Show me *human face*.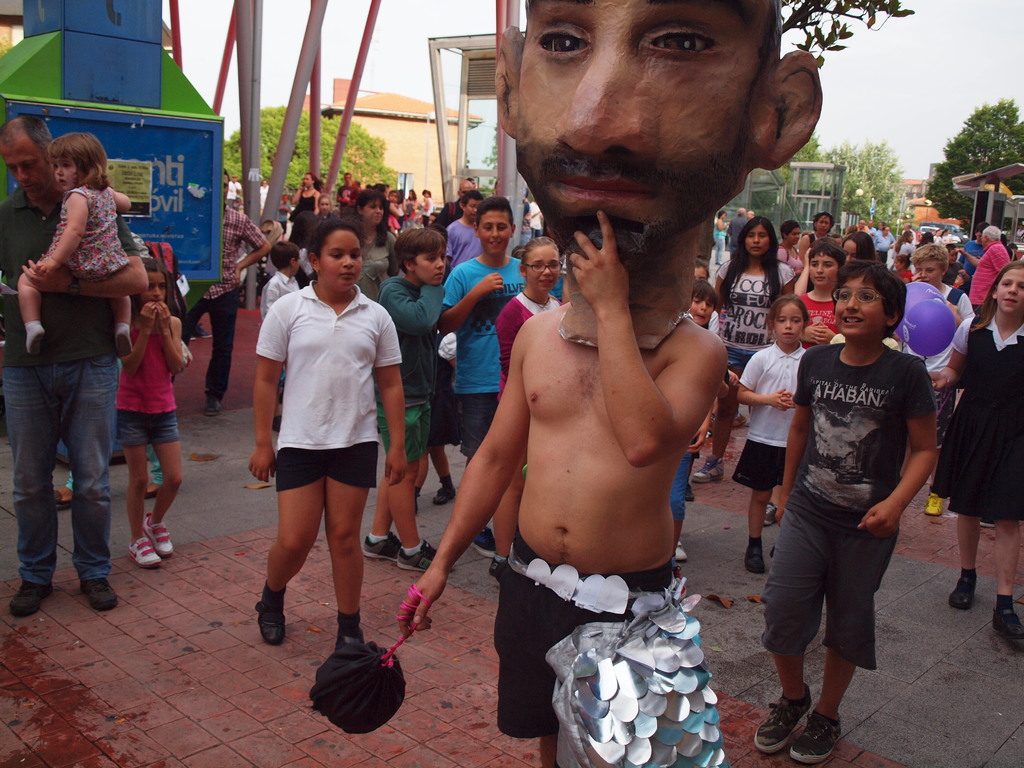
*human face* is here: x1=833 y1=272 x2=888 y2=337.
